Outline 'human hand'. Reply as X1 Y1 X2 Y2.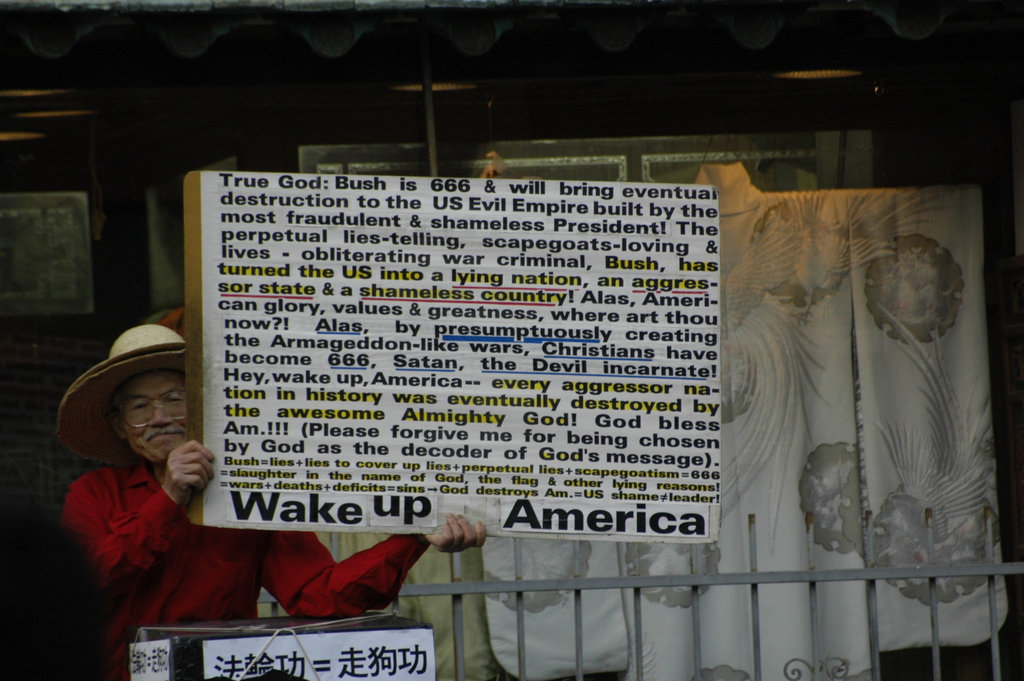
141 444 207 513.
